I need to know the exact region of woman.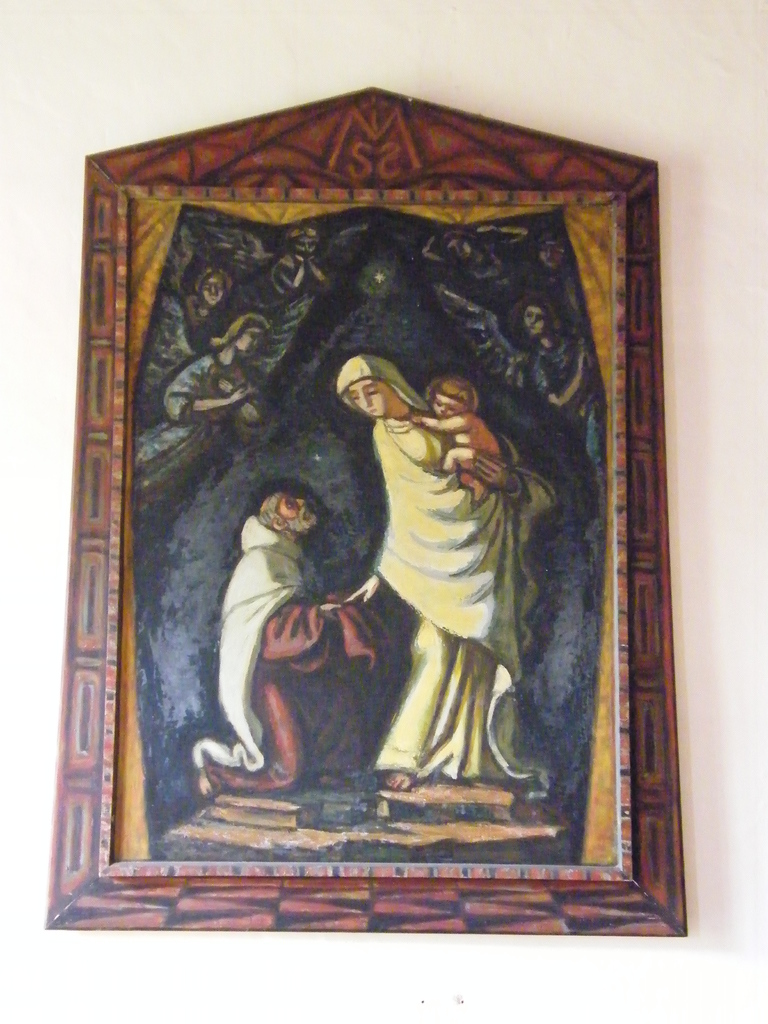
Region: bbox(496, 287, 604, 504).
